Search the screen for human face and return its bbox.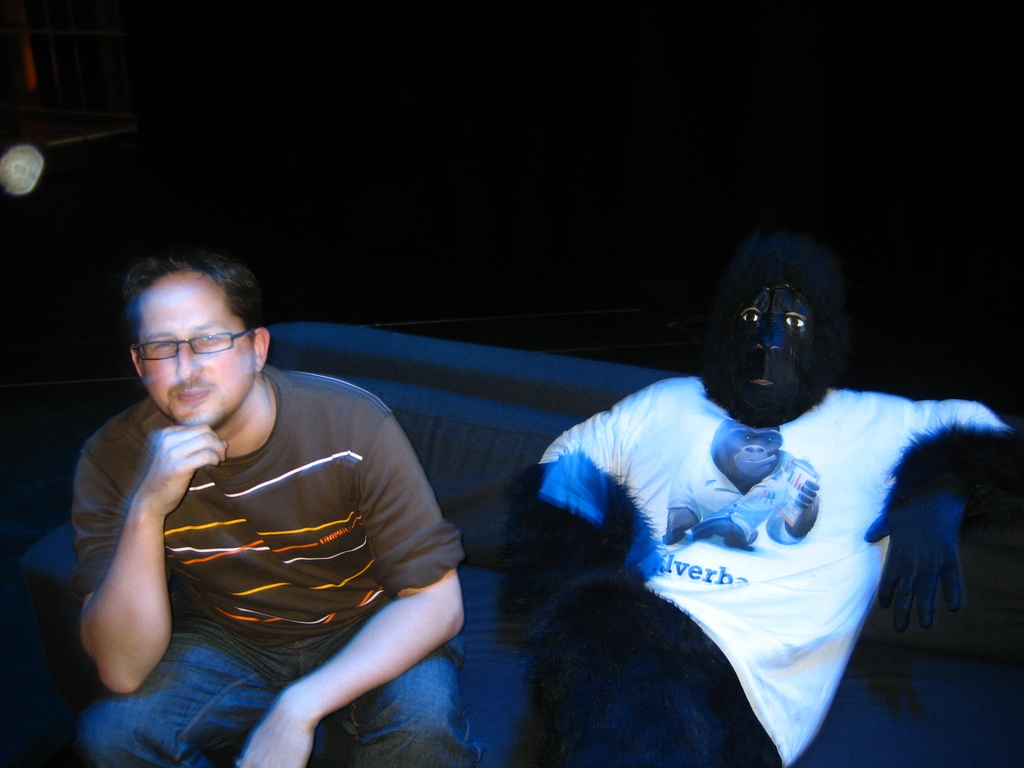
Found: [138,272,255,429].
